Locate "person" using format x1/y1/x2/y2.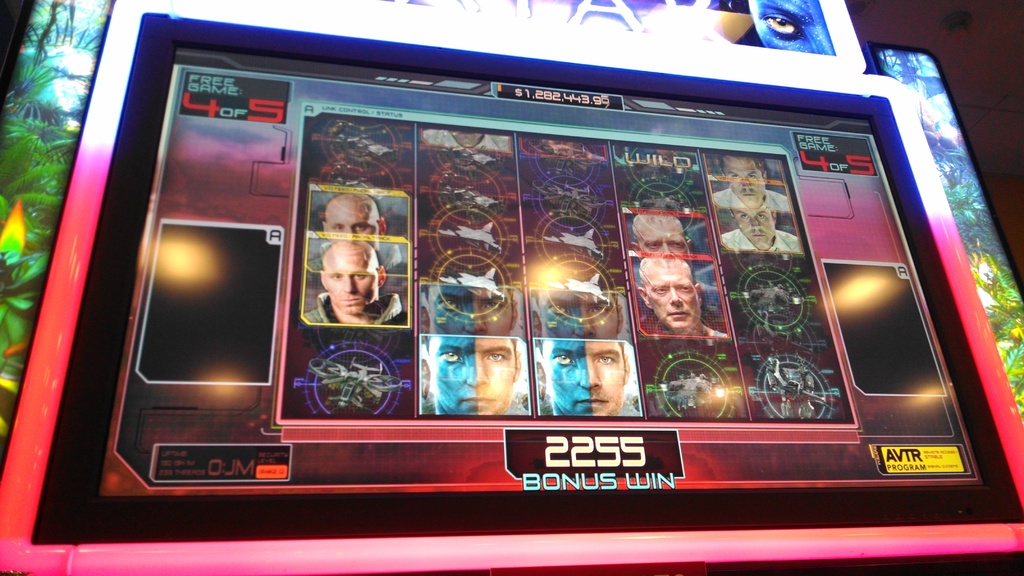
295/241/403/330.
